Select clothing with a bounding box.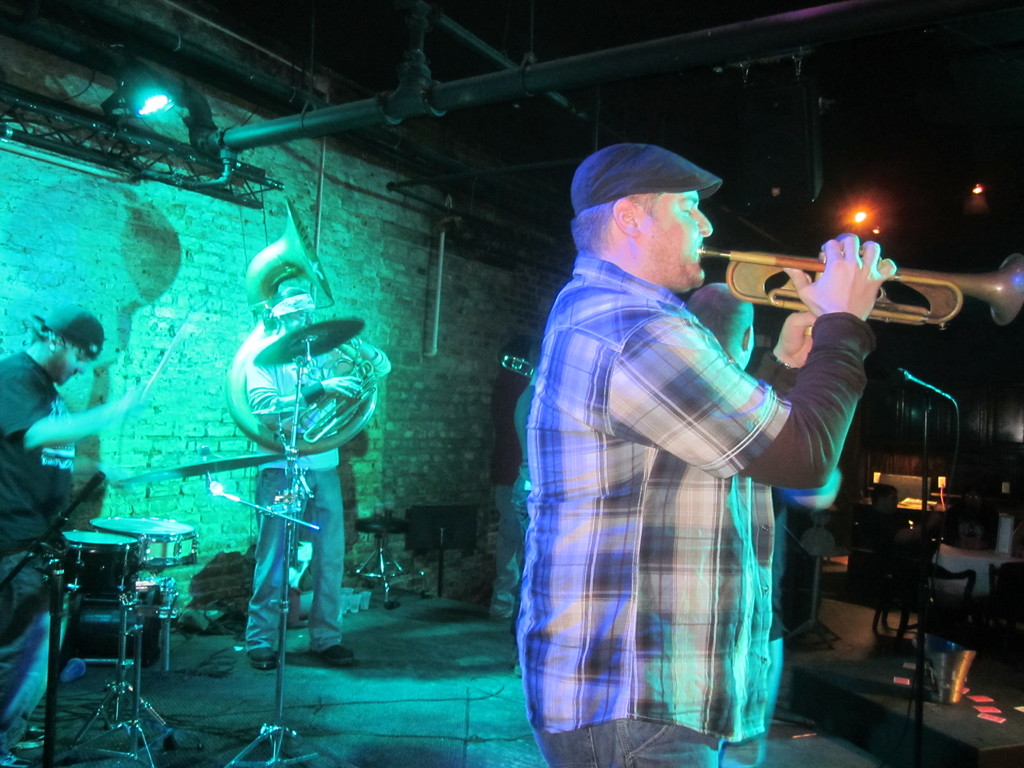
Rect(236, 310, 396, 654).
